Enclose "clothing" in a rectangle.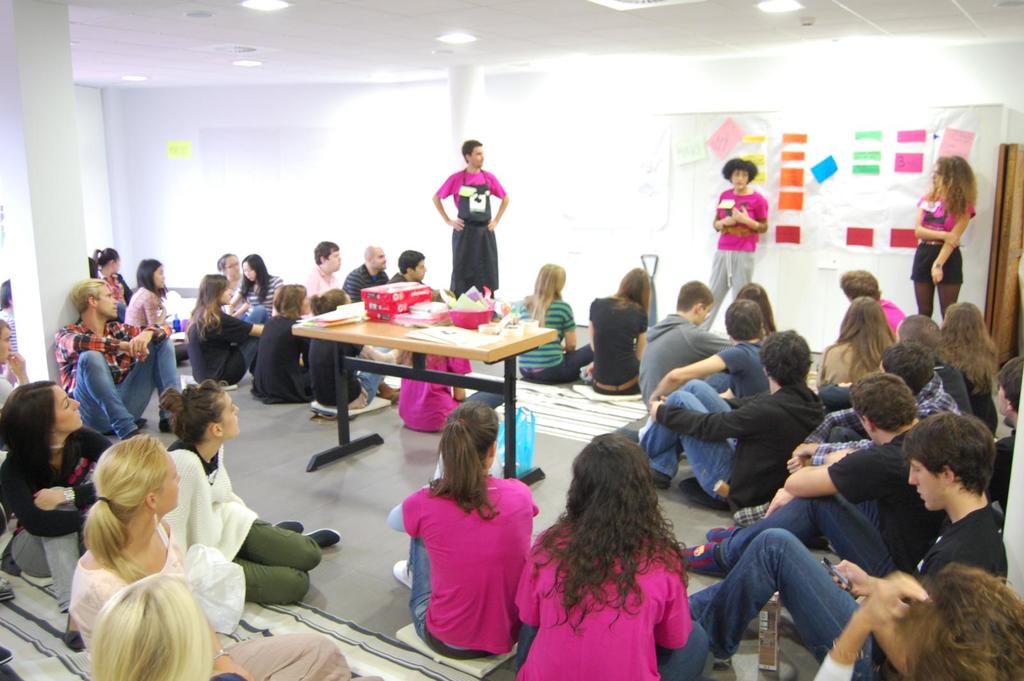
locate(902, 206, 976, 282).
